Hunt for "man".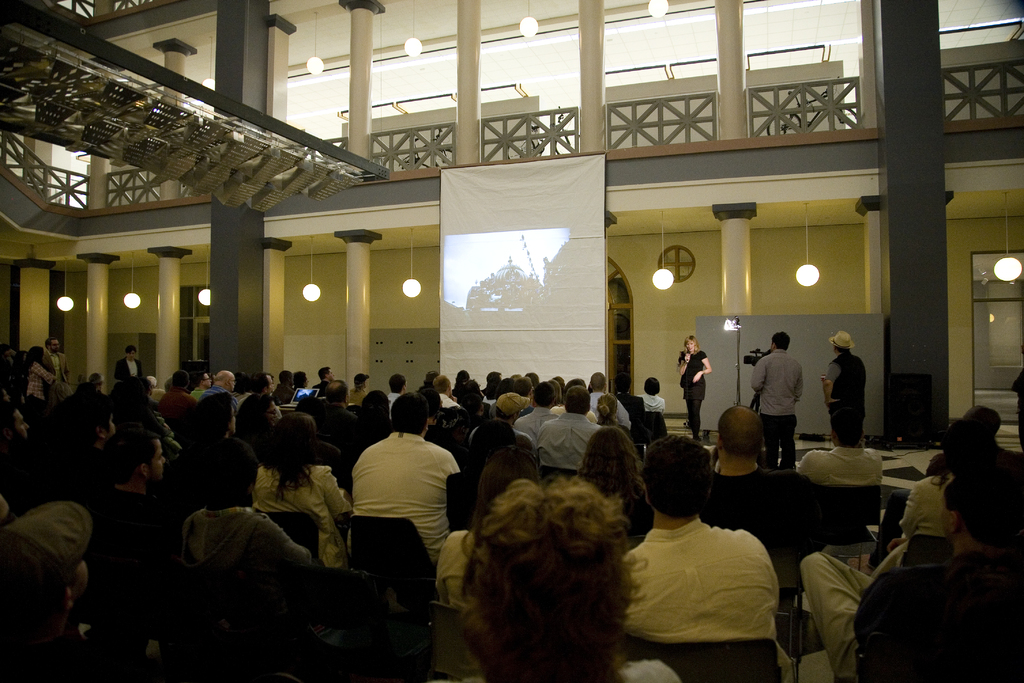
Hunted down at [383,374,405,420].
